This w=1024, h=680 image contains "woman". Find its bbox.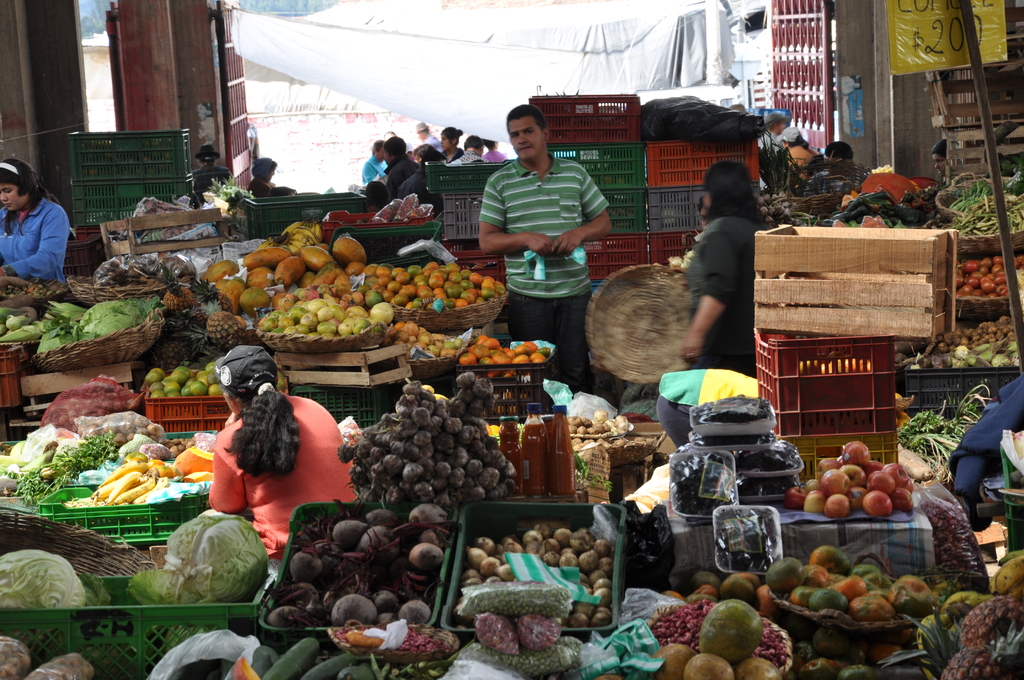
245,156,277,197.
